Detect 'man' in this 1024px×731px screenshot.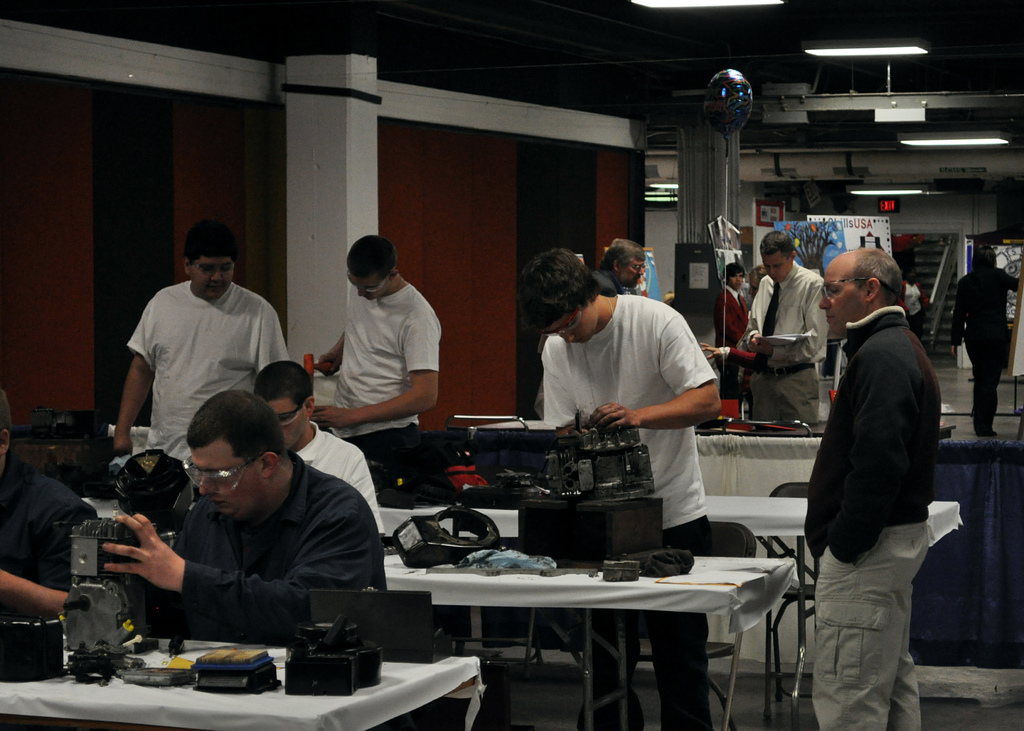
Detection: detection(540, 246, 723, 730).
